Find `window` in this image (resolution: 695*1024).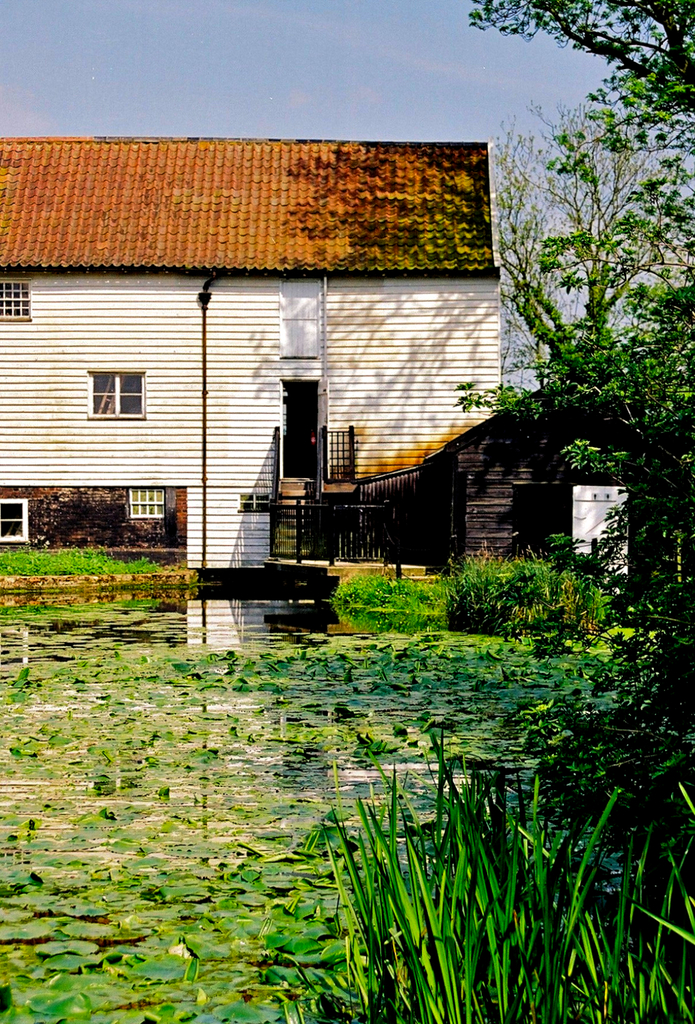
[73,349,155,417].
